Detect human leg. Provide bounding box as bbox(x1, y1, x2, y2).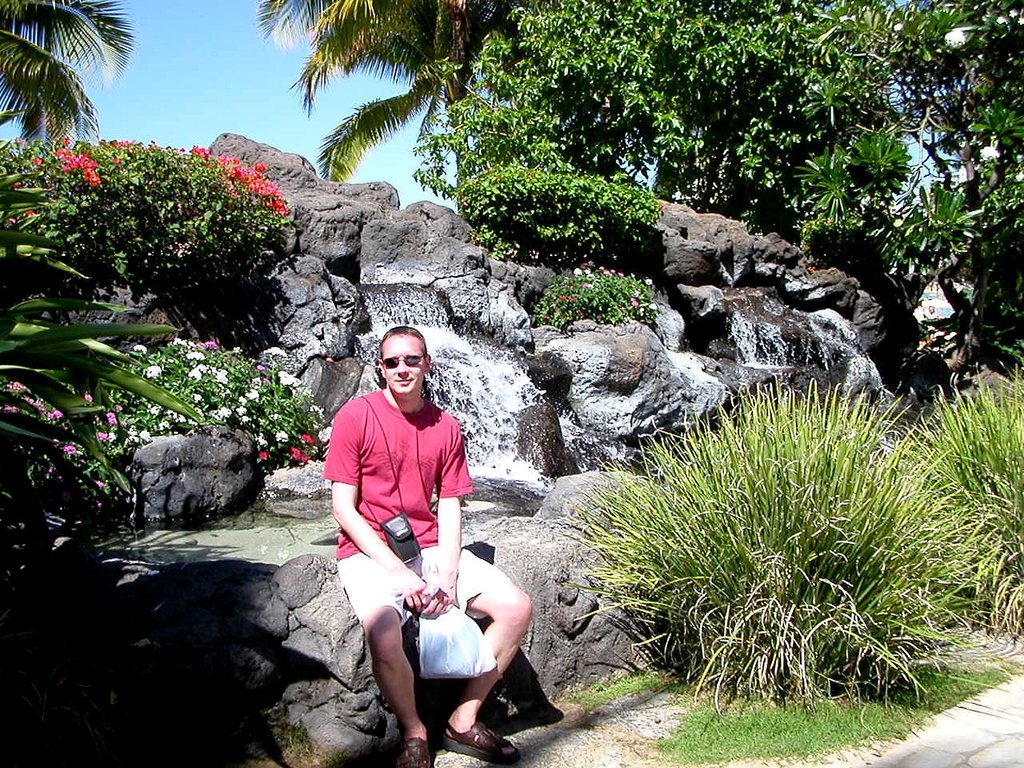
bbox(336, 551, 430, 767).
